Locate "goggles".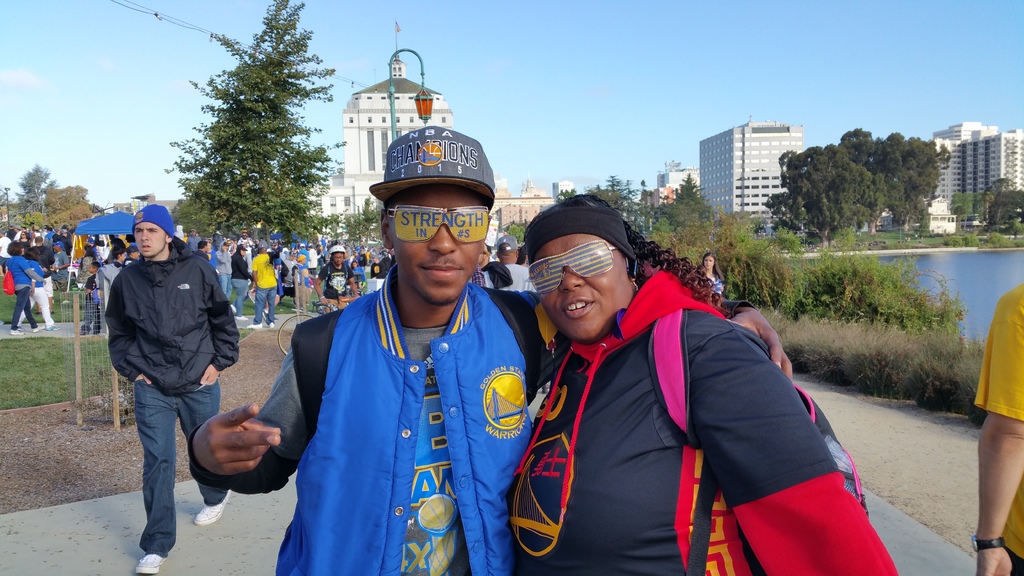
Bounding box: <box>523,237,620,297</box>.
